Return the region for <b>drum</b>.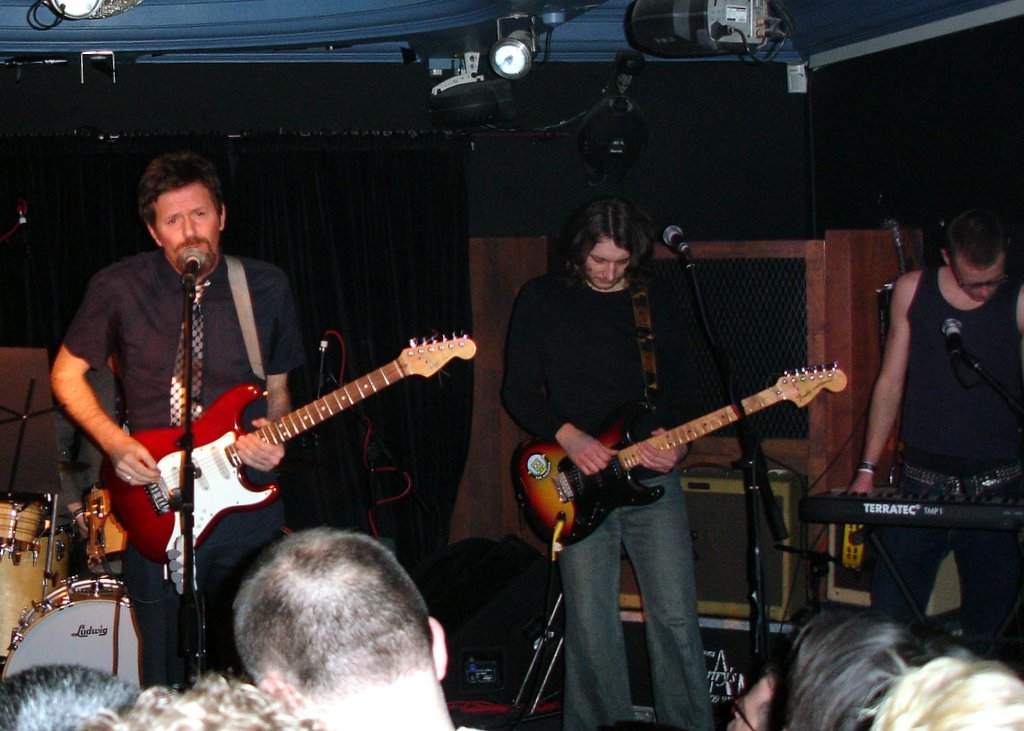
bbox(0, 575, 143, 693).
